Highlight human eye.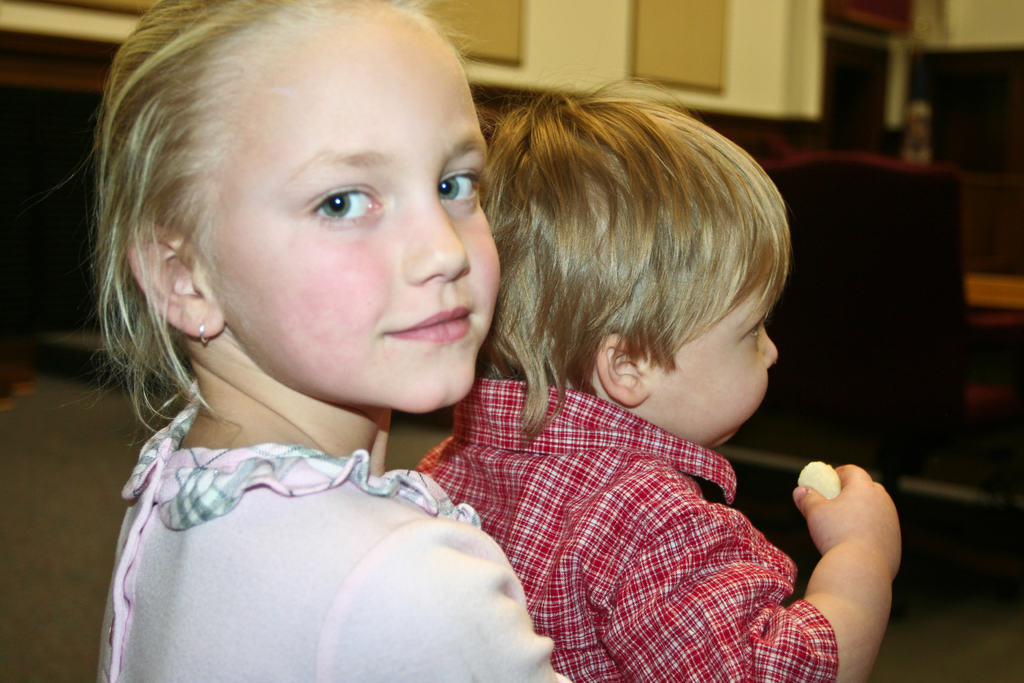
Highlighted region: 746:318:764:342.
